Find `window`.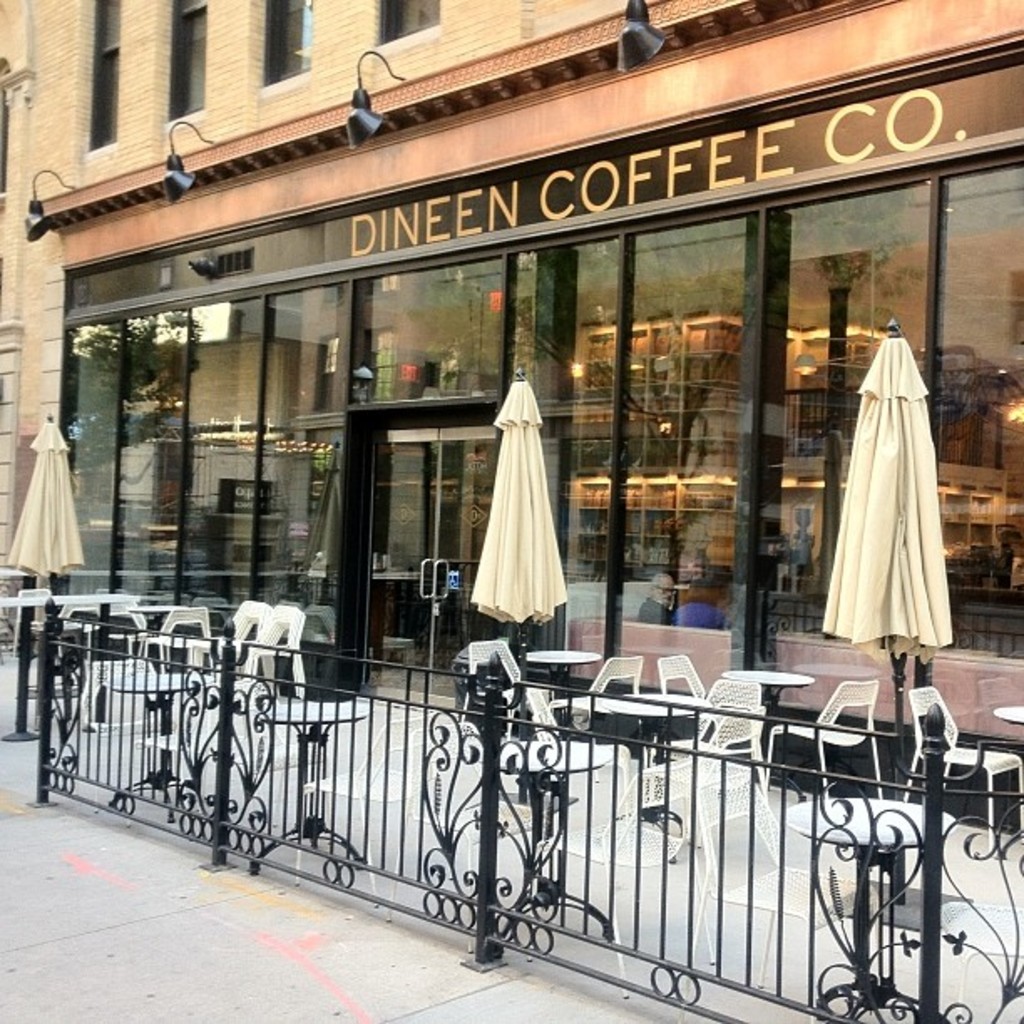
(89, 0, 117, 157).
